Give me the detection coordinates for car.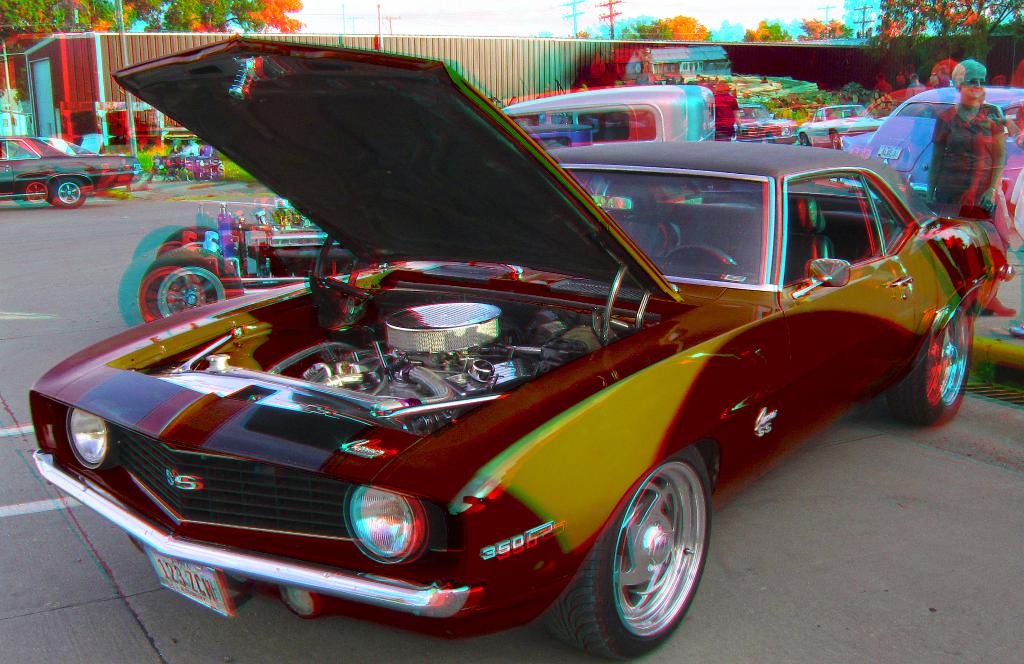
box=[141, 198, 352, 315].
